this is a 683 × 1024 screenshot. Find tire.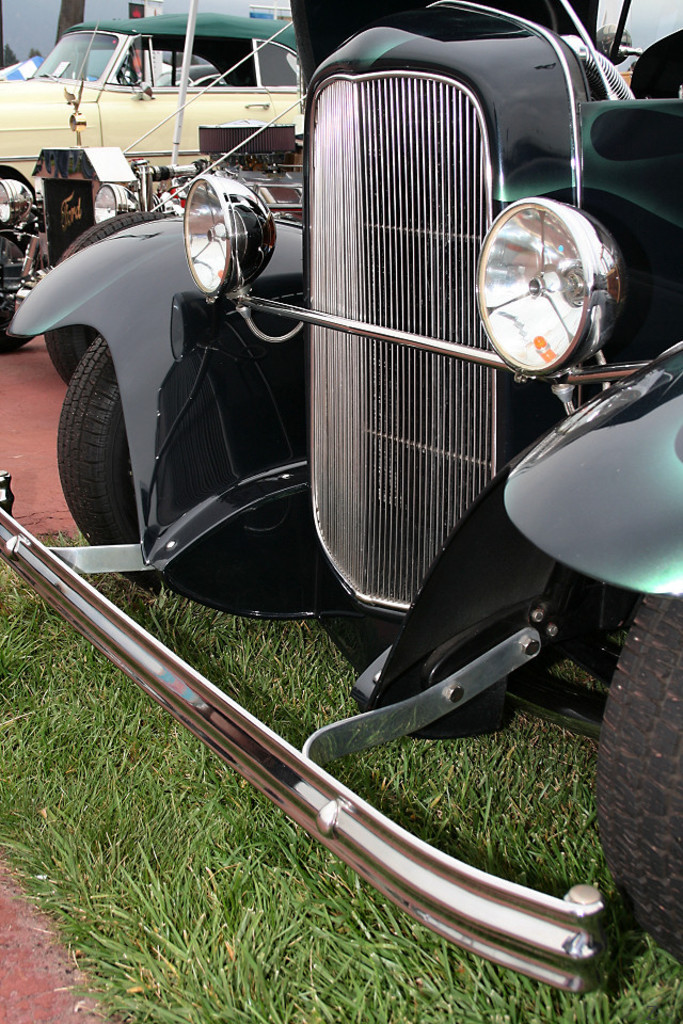
Bounding box: detection(53, 321, 140, 555).
